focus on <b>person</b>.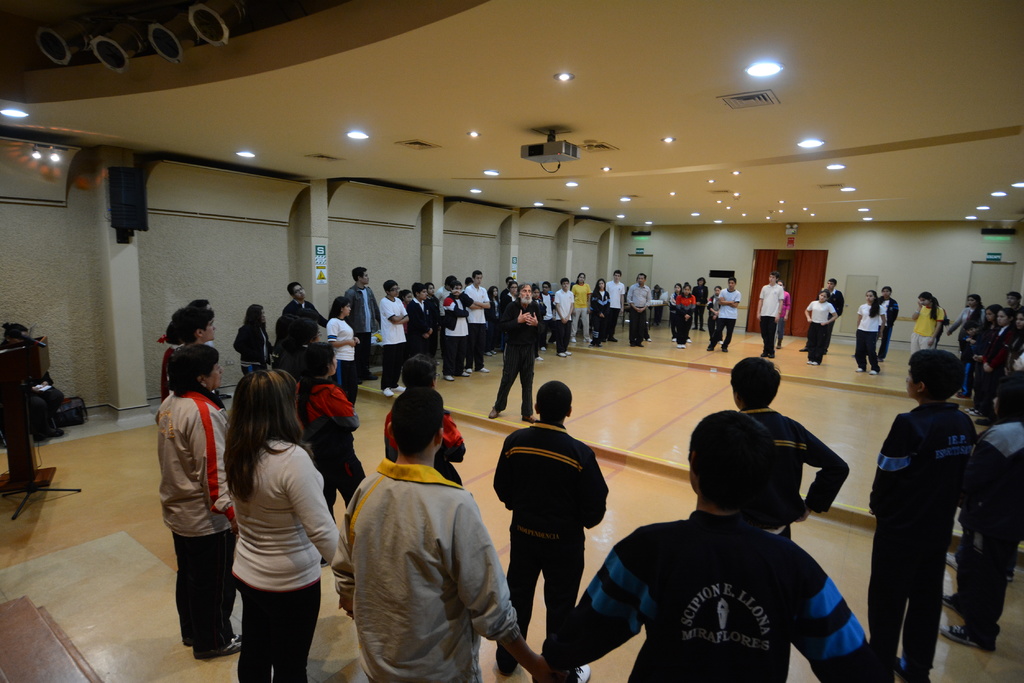
Focused at x1=278 y1=277 x2=325 y2=322.
